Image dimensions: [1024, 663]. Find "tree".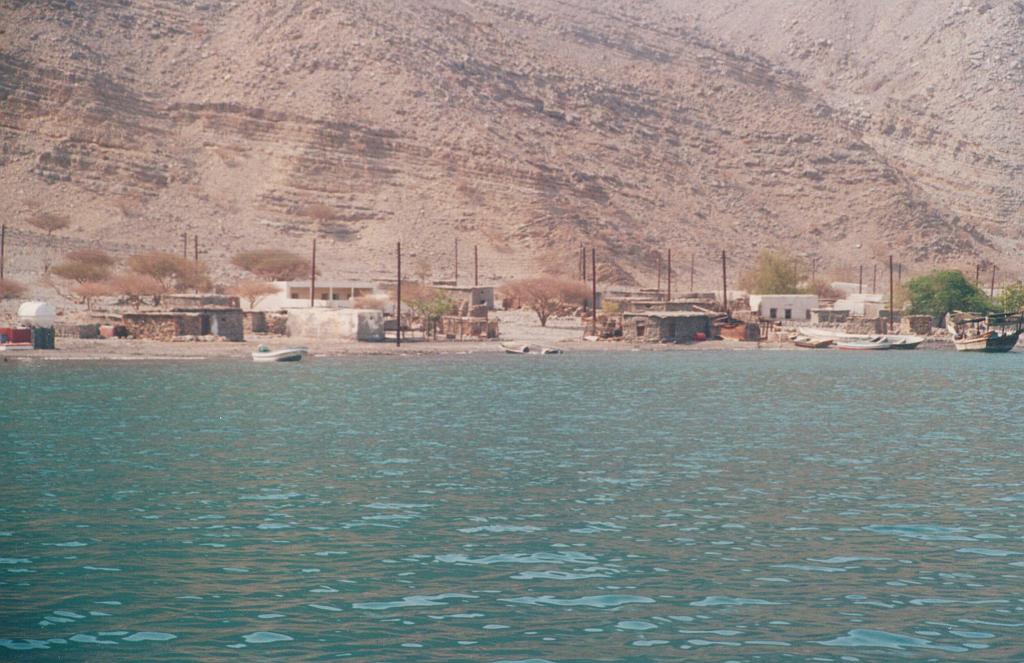
384 275 438 327.
